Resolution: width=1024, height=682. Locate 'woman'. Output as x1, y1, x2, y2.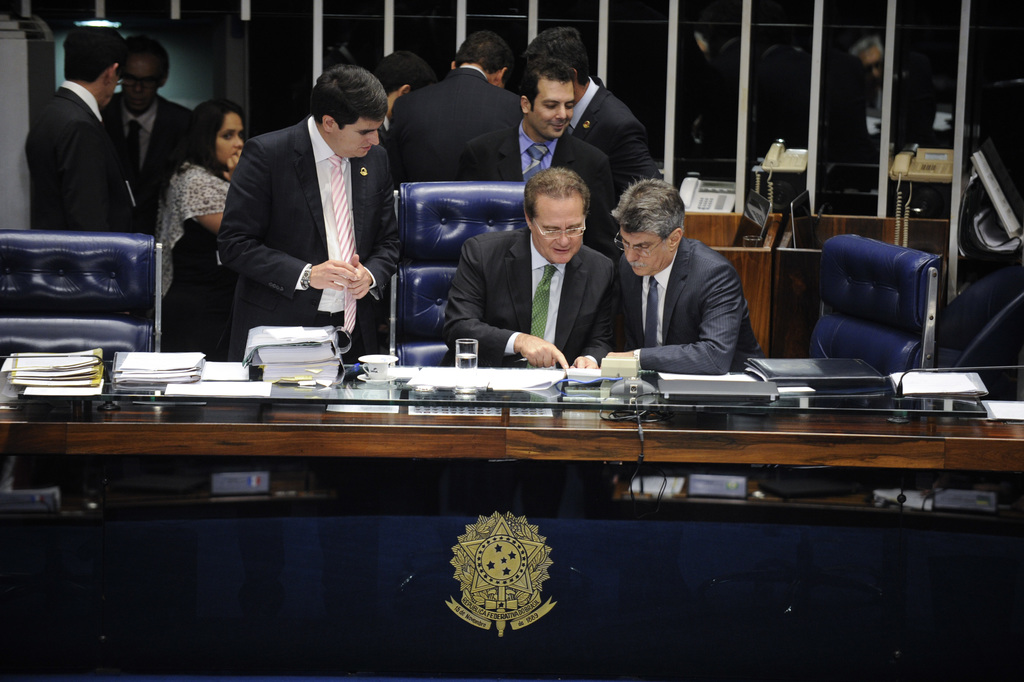
154, 102, 225, 355.
